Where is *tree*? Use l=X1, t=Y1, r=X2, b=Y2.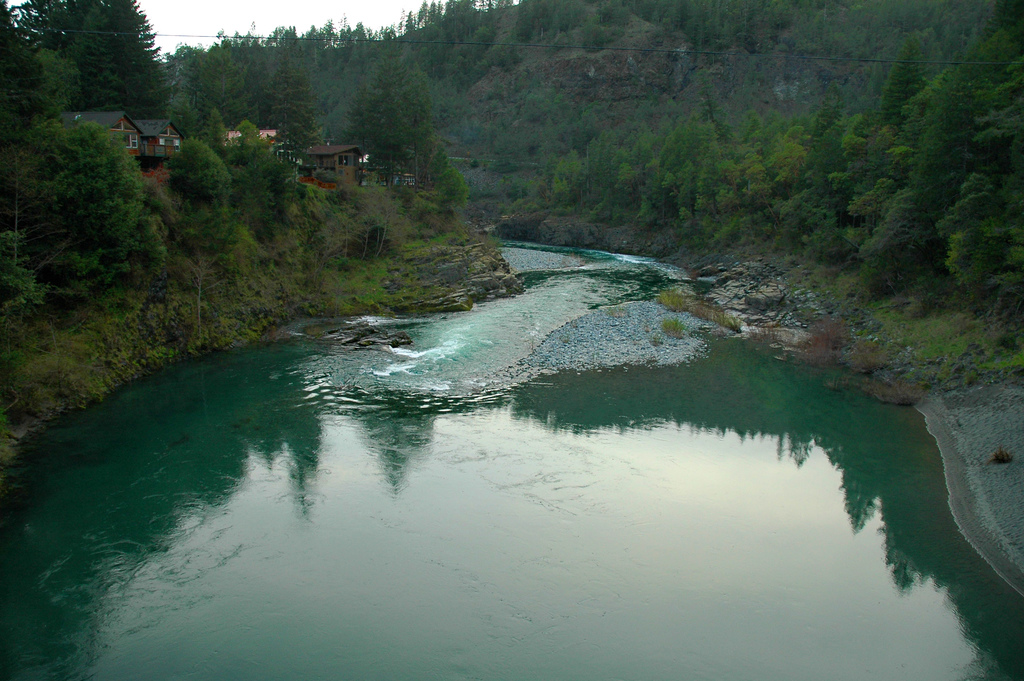
l=40, t=49, r=83, b=116.
